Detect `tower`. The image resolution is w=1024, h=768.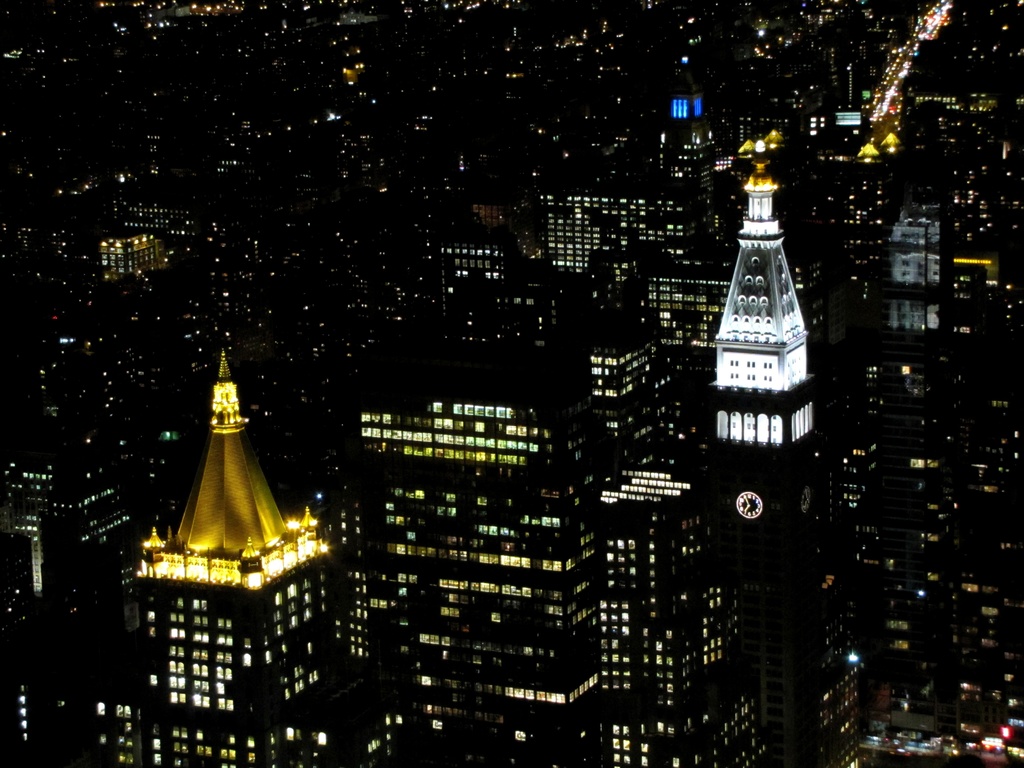
box(131, 347, 334, 765).
